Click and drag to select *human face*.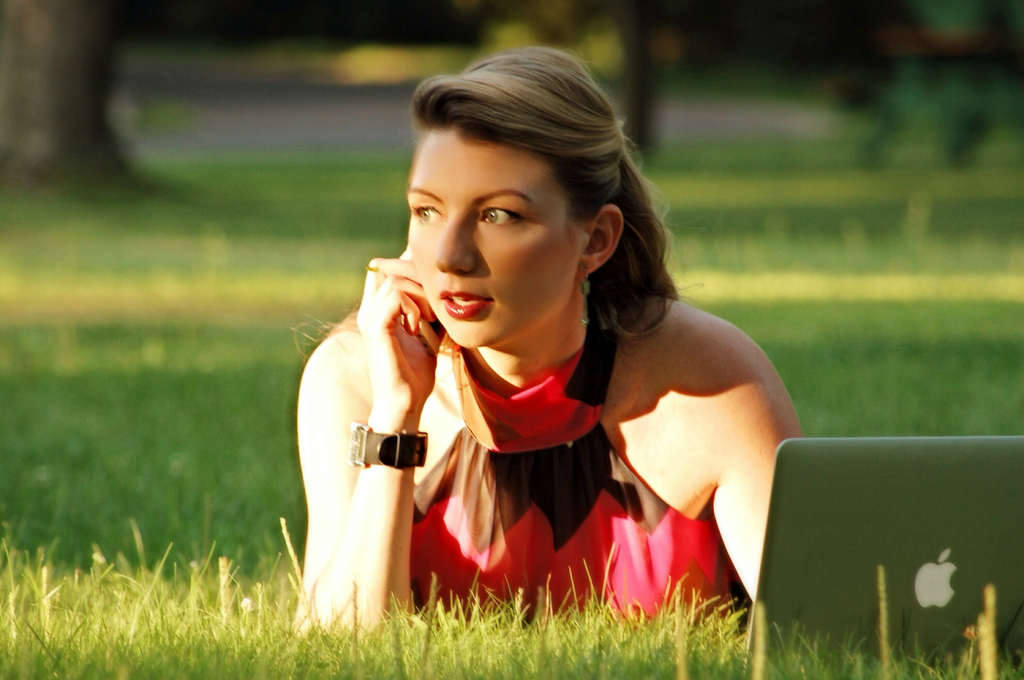
Selection: 404, 124, 582, 349.
